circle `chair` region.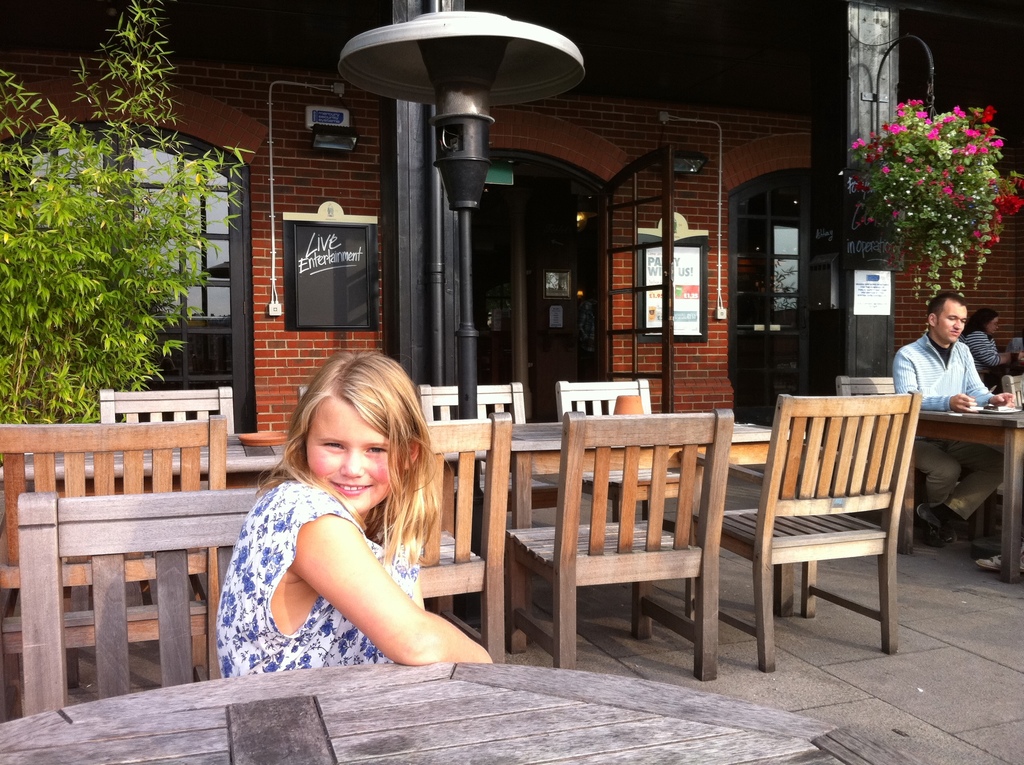
Region: bbox=(361, 408, 506, 663).
